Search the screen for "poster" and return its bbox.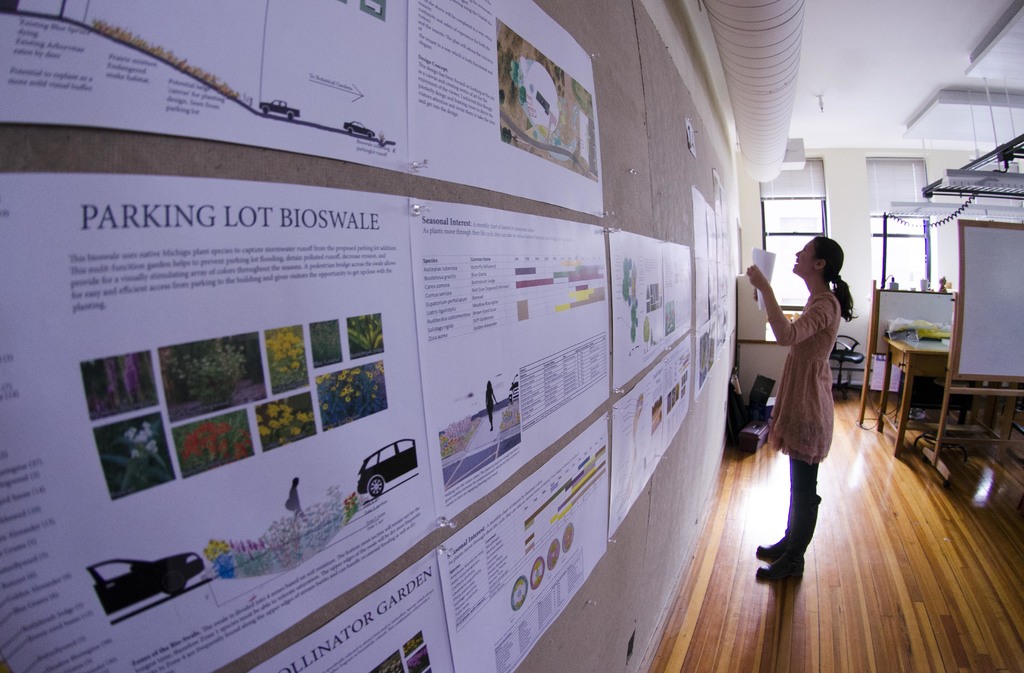
Found: l=612, t=338, r=692, b=534.
